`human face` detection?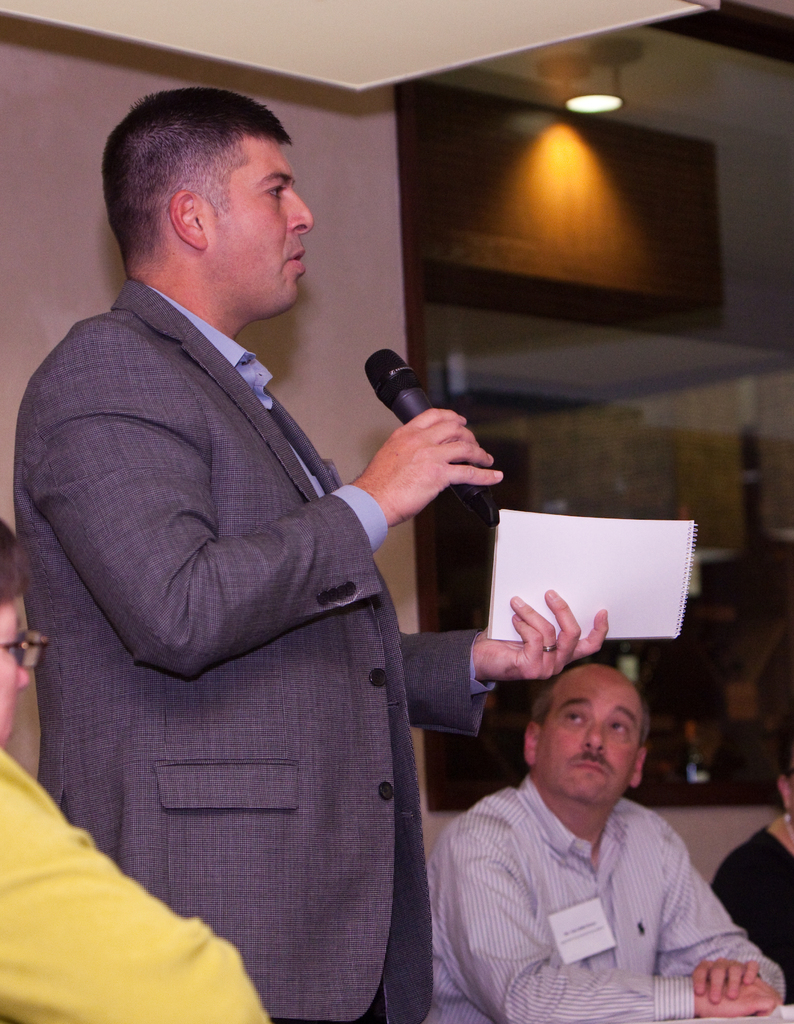
(540,674,643,803)
